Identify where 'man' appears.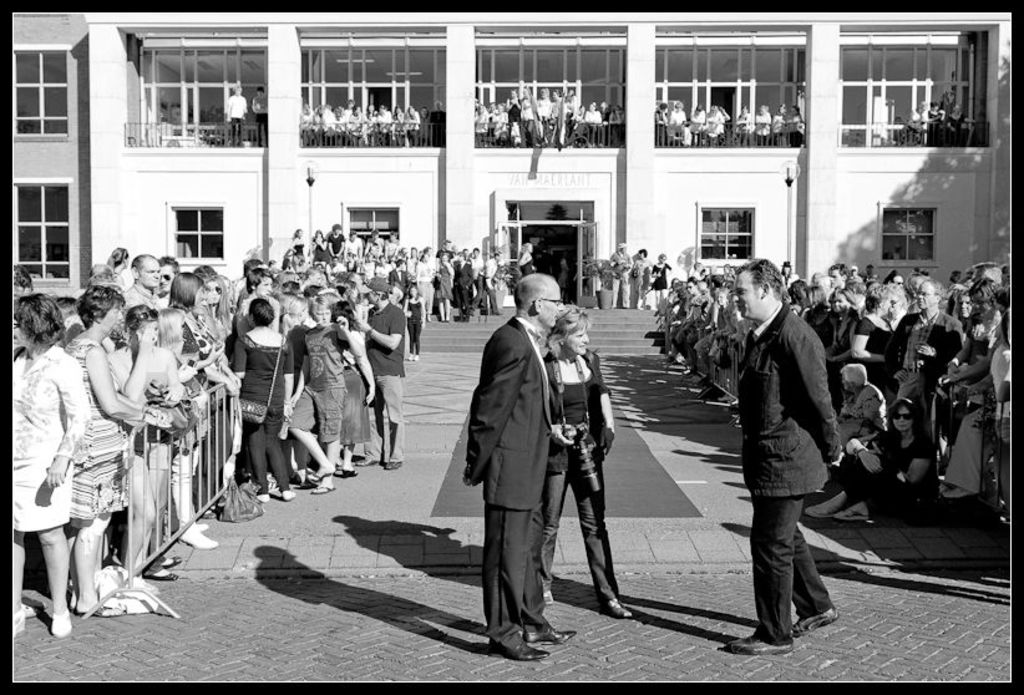
Appears at crop(125, 258, 163, 308).
